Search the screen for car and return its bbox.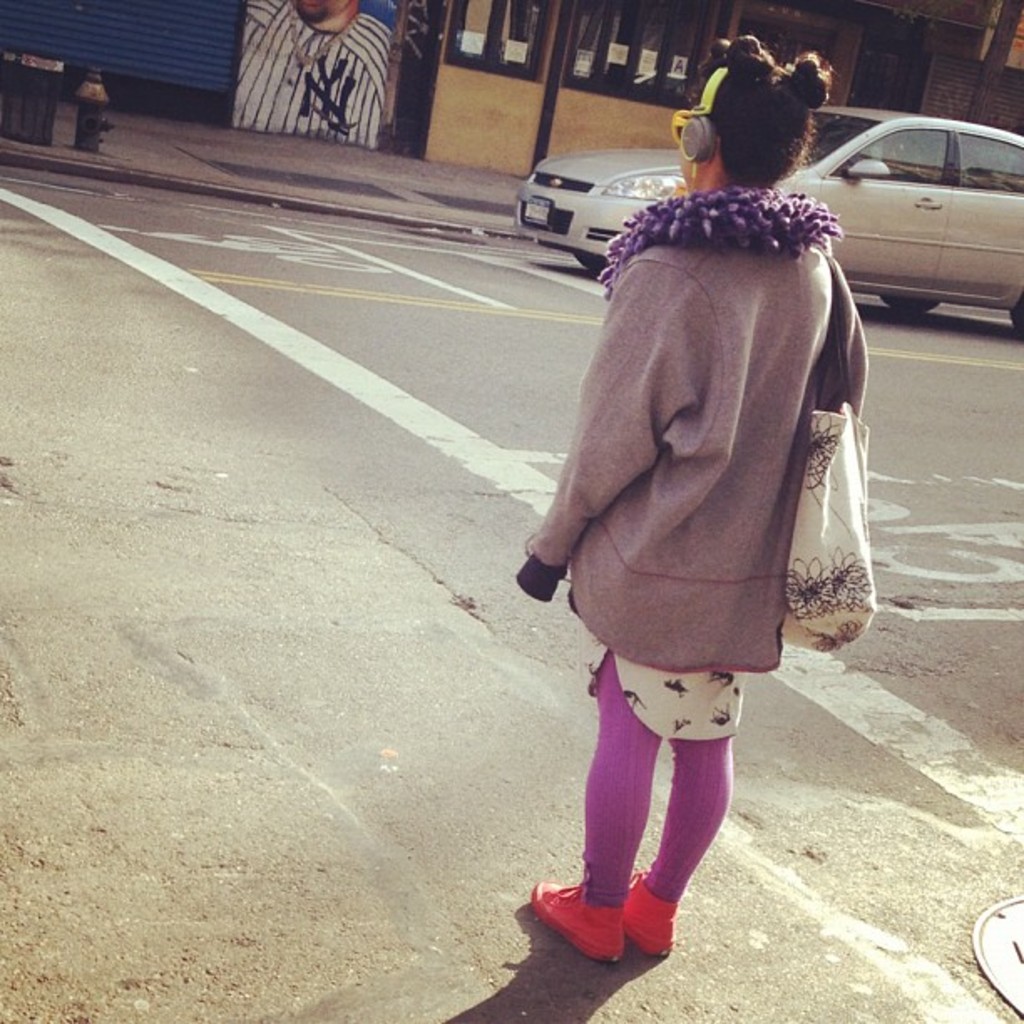
Found: Rect(515, 107, 1022, 331).
